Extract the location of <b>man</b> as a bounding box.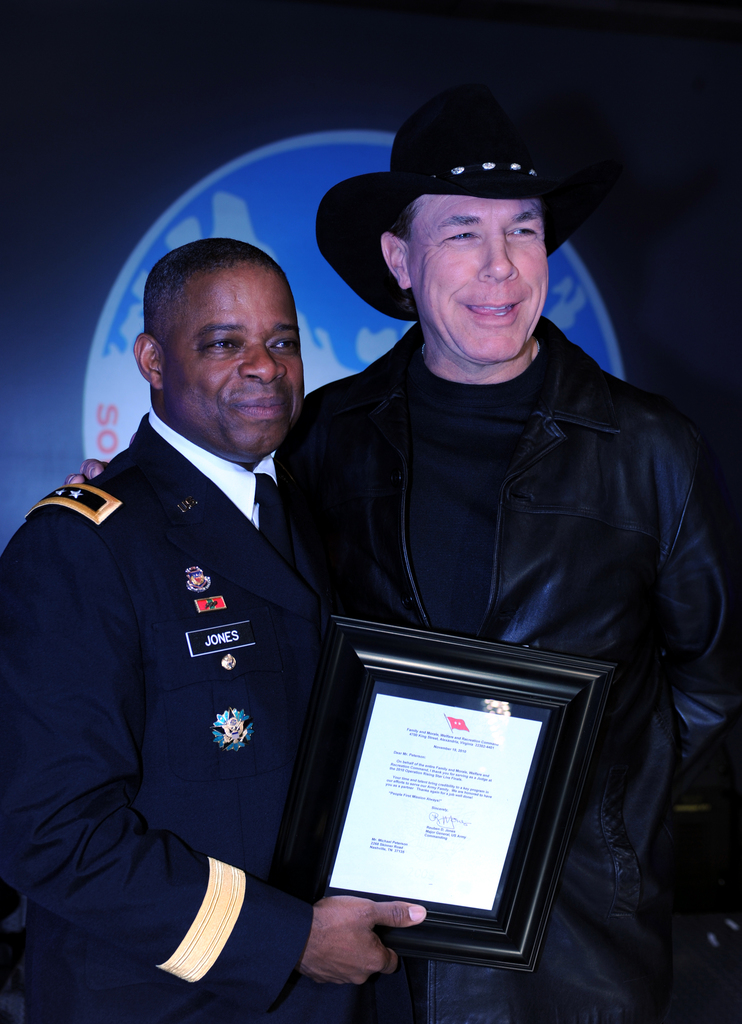
62,92,741,1023.
